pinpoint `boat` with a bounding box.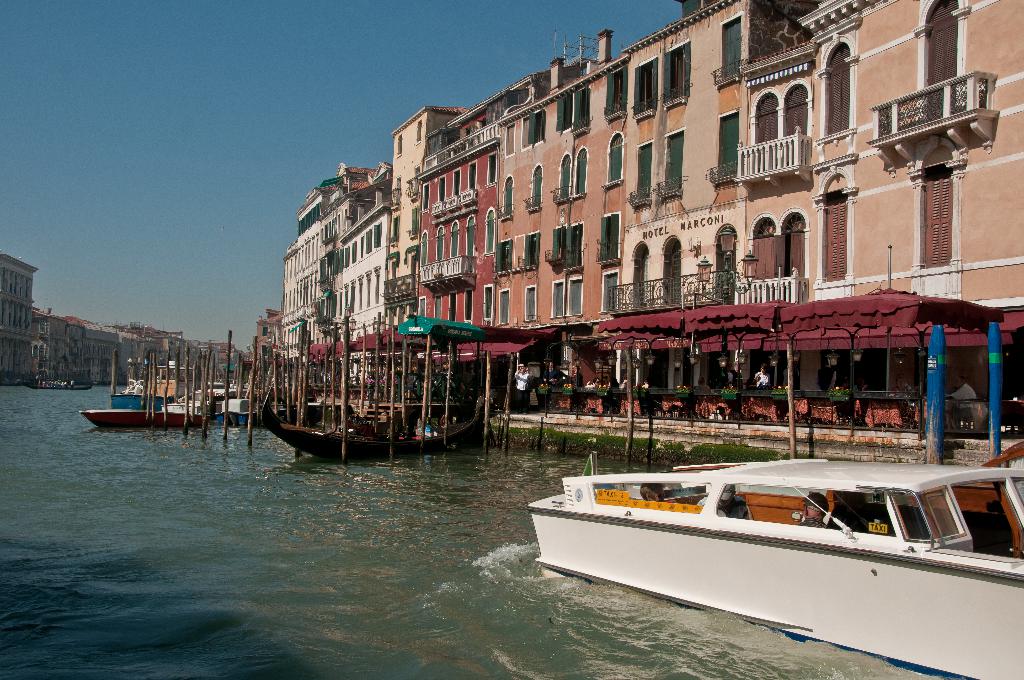
bbox(228, 398, 255, 420).
